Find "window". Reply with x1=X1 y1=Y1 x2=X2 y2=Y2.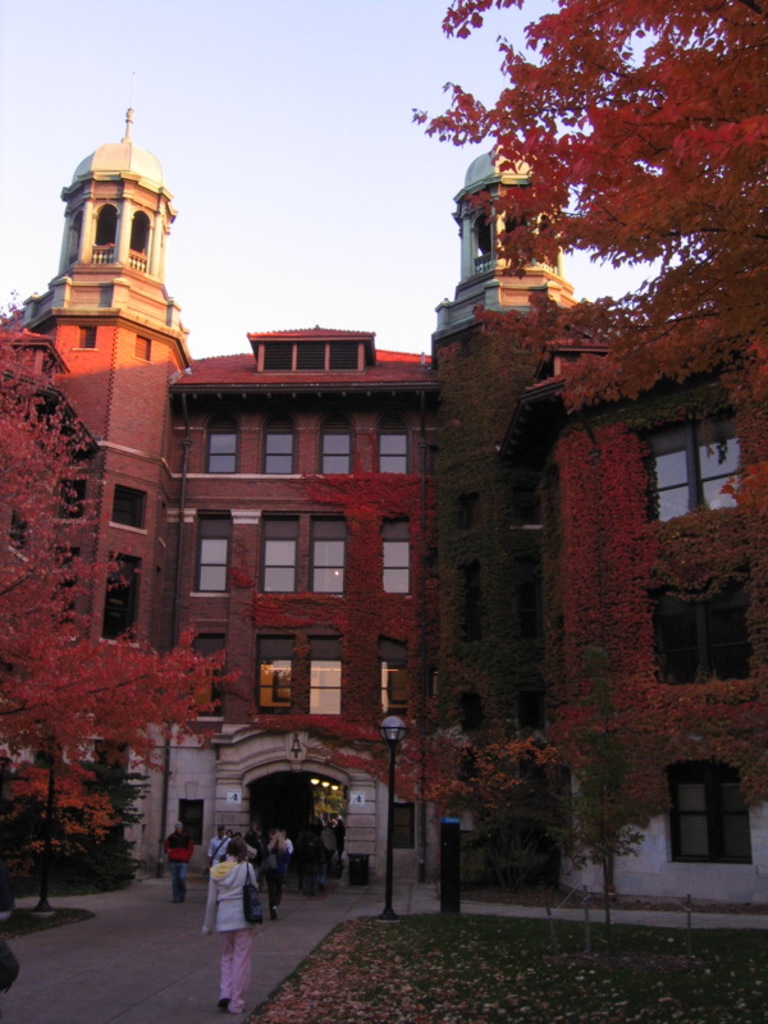
x1=649 y1=417 x2=739 y2=522.
